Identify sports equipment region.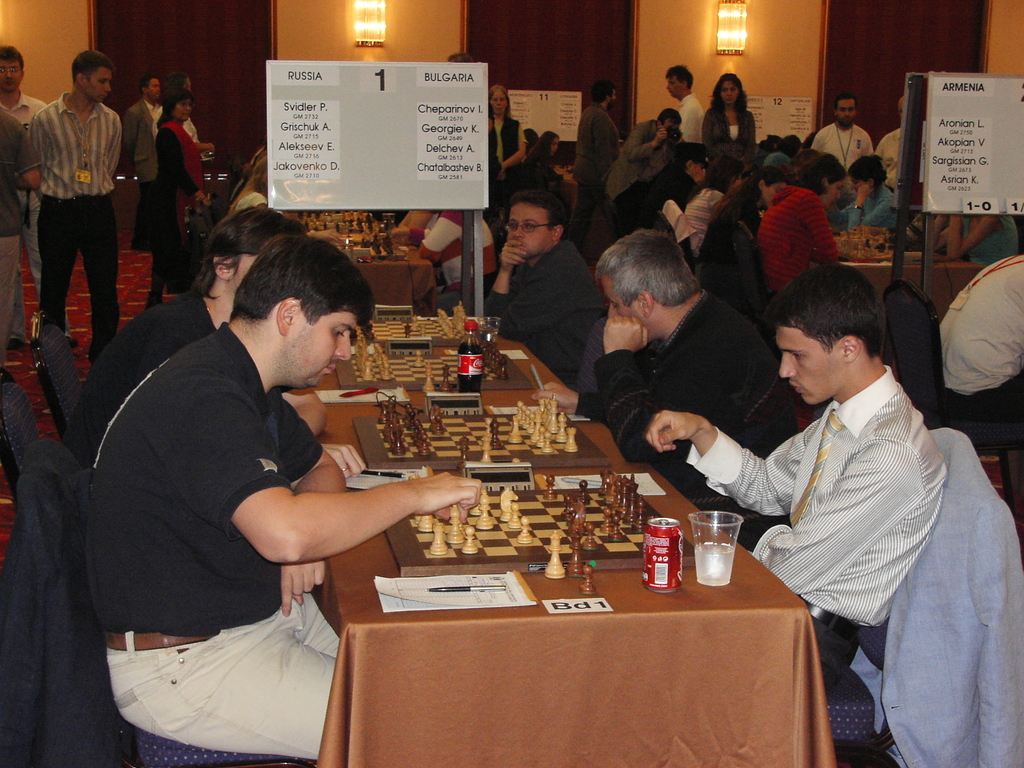
Region: 381/484/698/580.
